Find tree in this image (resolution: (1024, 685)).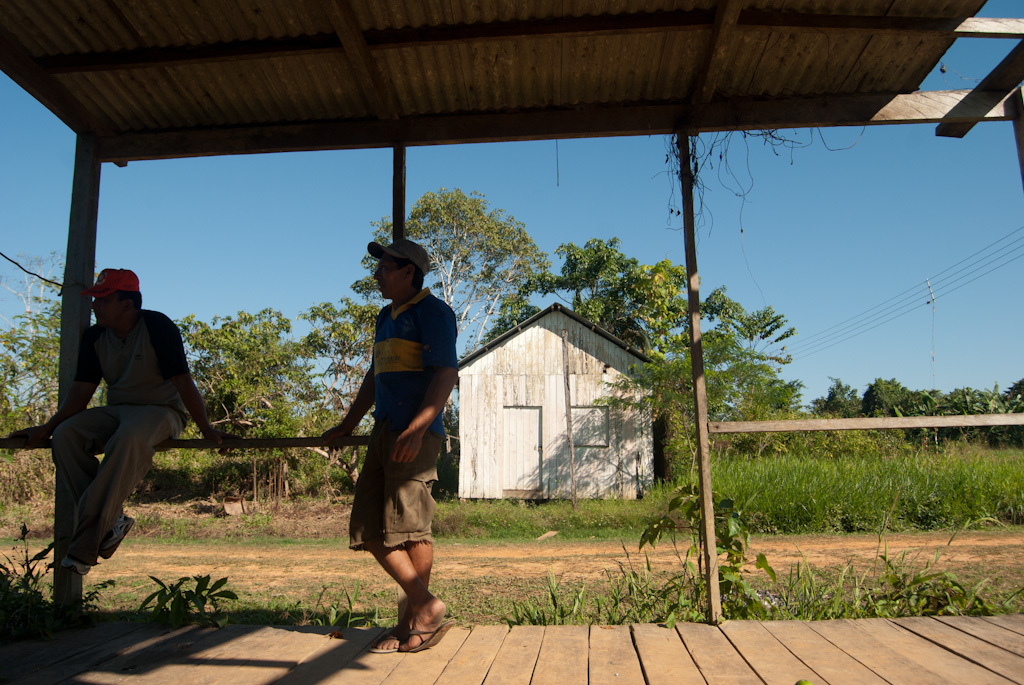
bbox=[507, 239, 630, 324].
